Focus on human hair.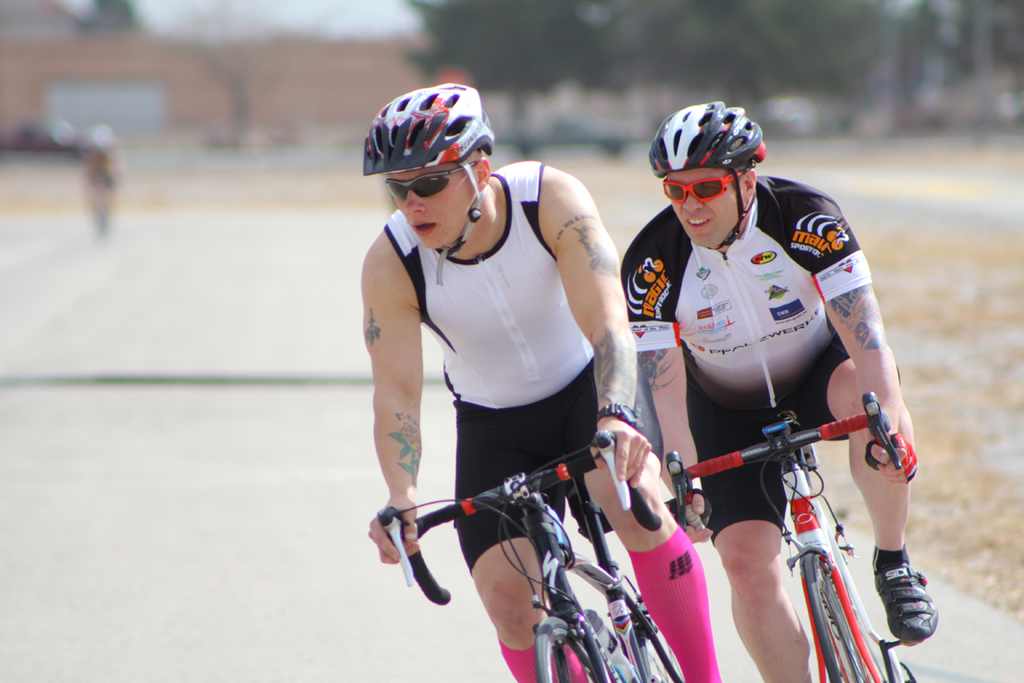
Focused at detection(726, 155, 758, 196).
